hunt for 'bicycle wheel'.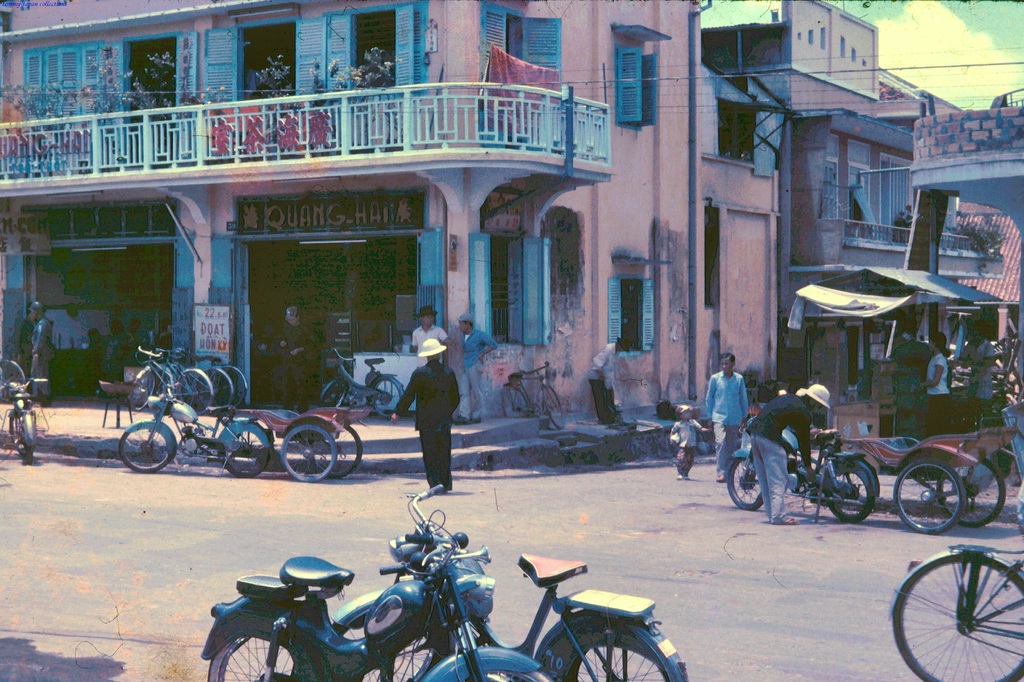
Hunted down at [left=199, top=369, right=234, bottom=409].
